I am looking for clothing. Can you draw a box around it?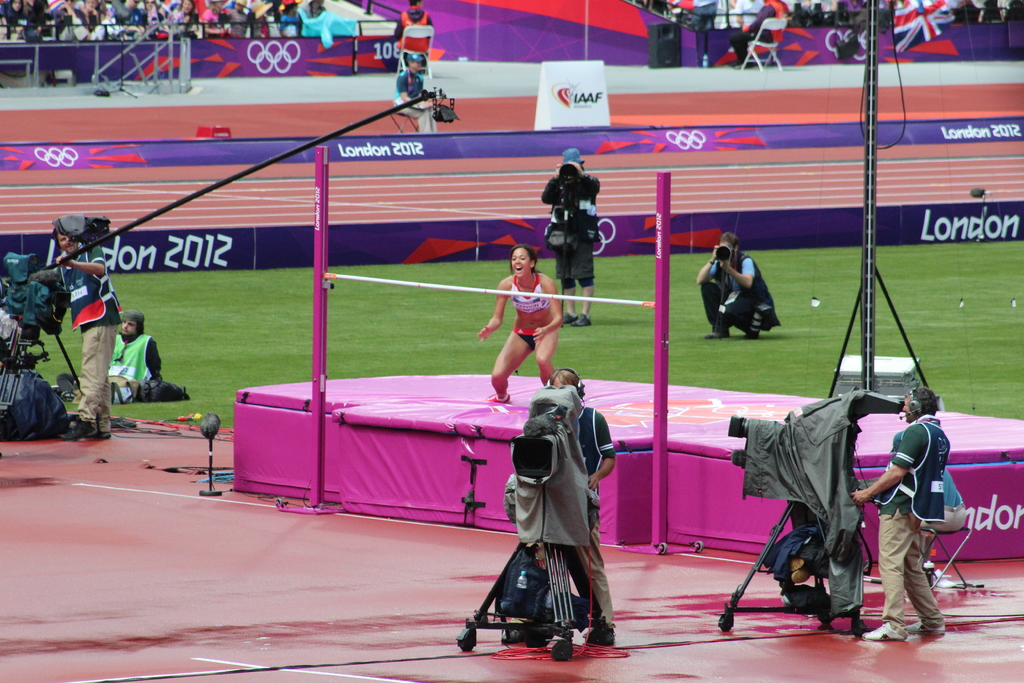
Sure, the bounding box is Rect(543, 163, 600, 286).
